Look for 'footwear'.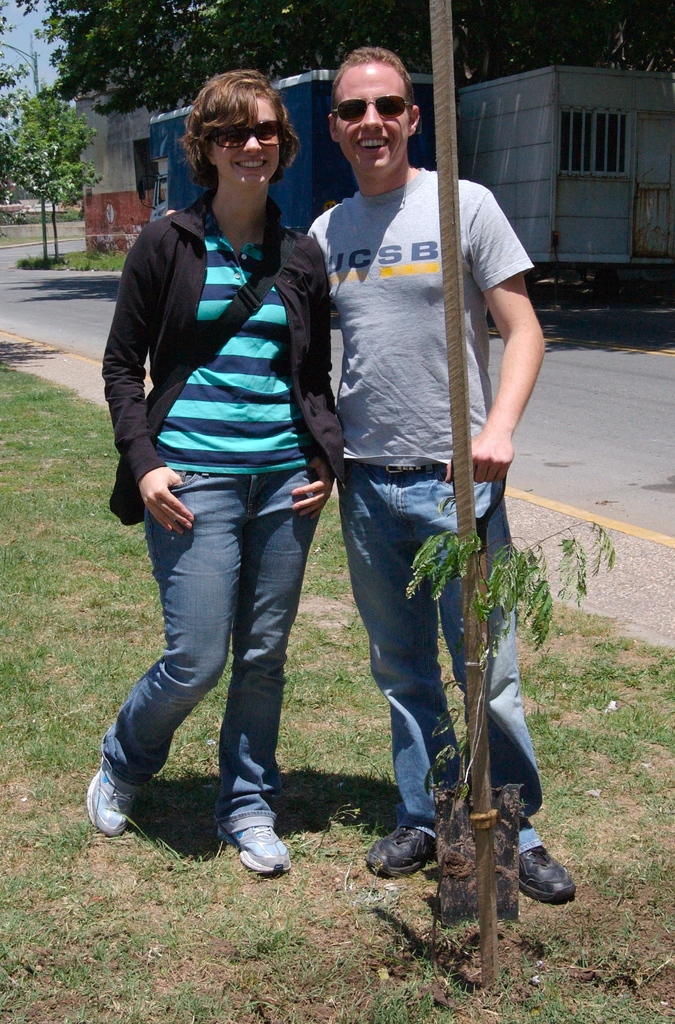
Found: l=218, t=826, r=291, b=875.
